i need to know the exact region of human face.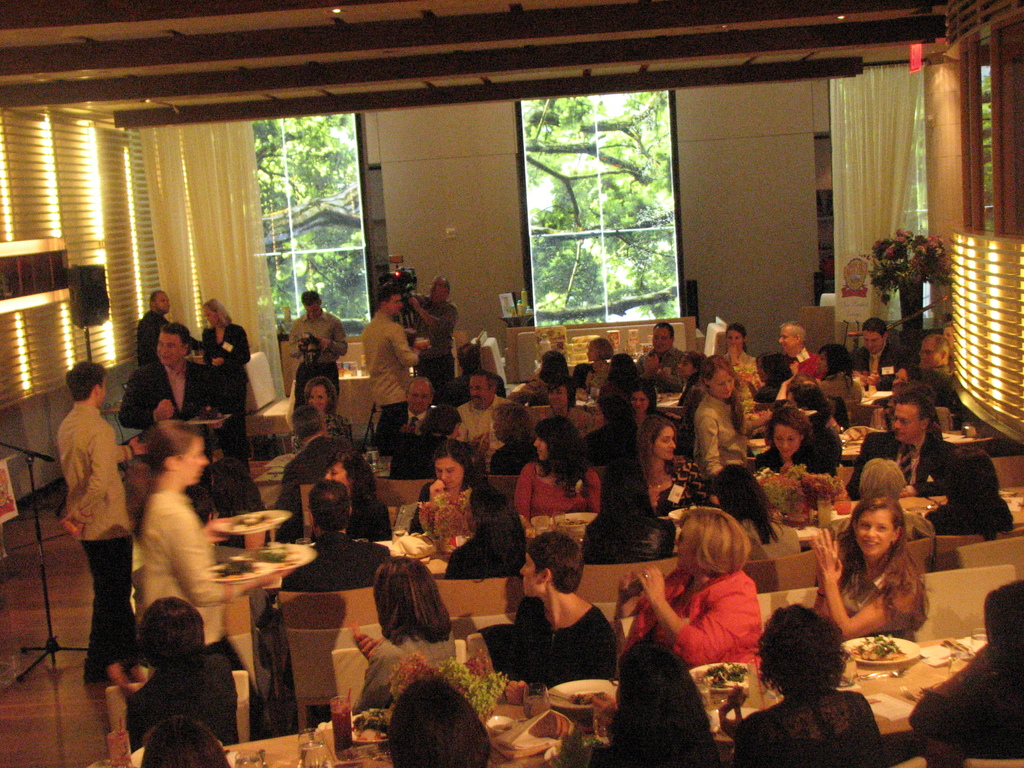
Region: left=633, top=390, right=648, bottom=412.
